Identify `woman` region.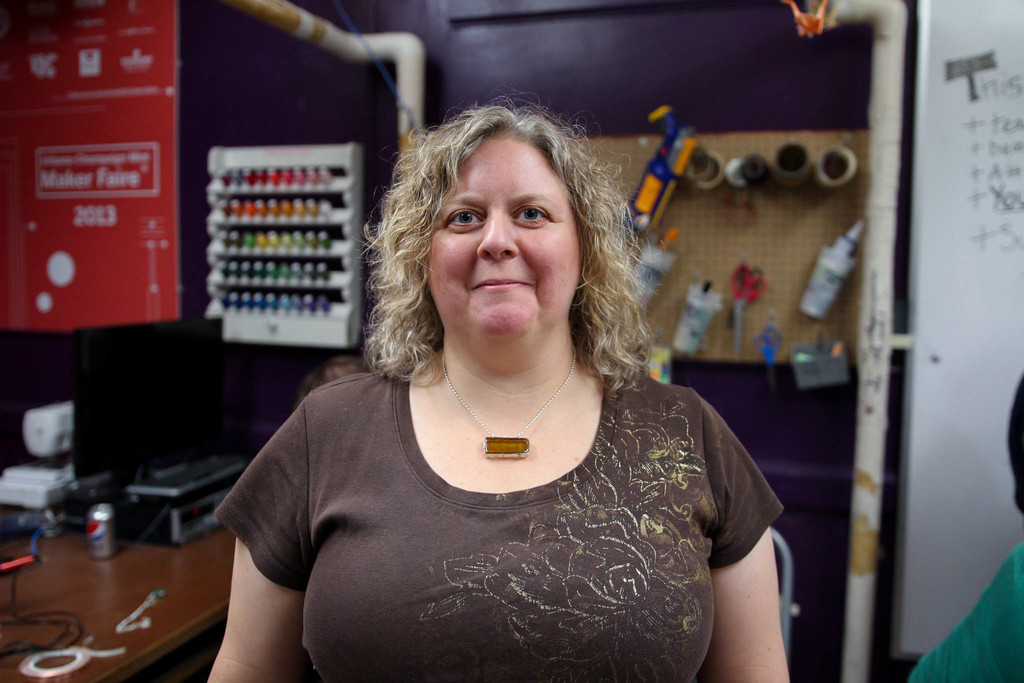
Region: [x1=209, y1=94, x2=789, y2=673].
